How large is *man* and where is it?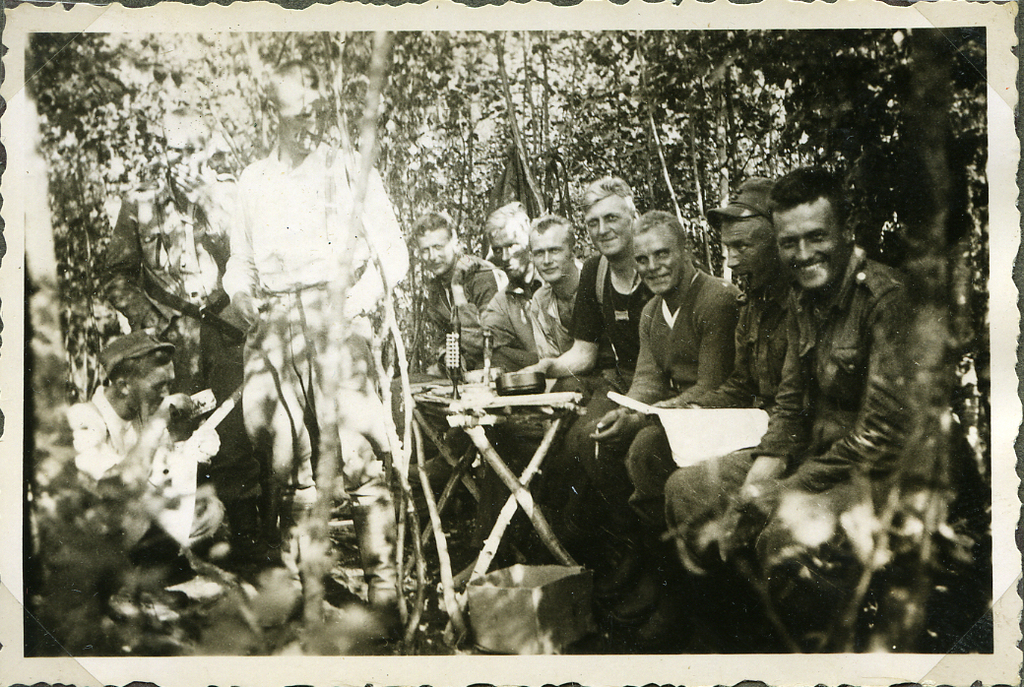
Bounding box: (x1=528, y1=213, x2=627, y2=575).
